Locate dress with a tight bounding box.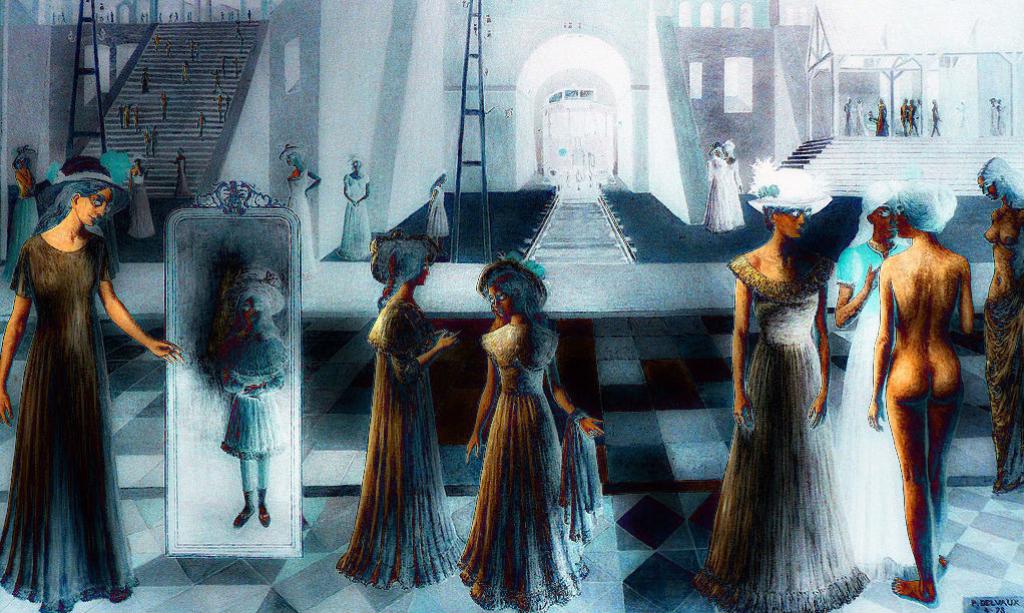
{"left": 701, "top": 153, "right": 745, "bottom": 229}.
